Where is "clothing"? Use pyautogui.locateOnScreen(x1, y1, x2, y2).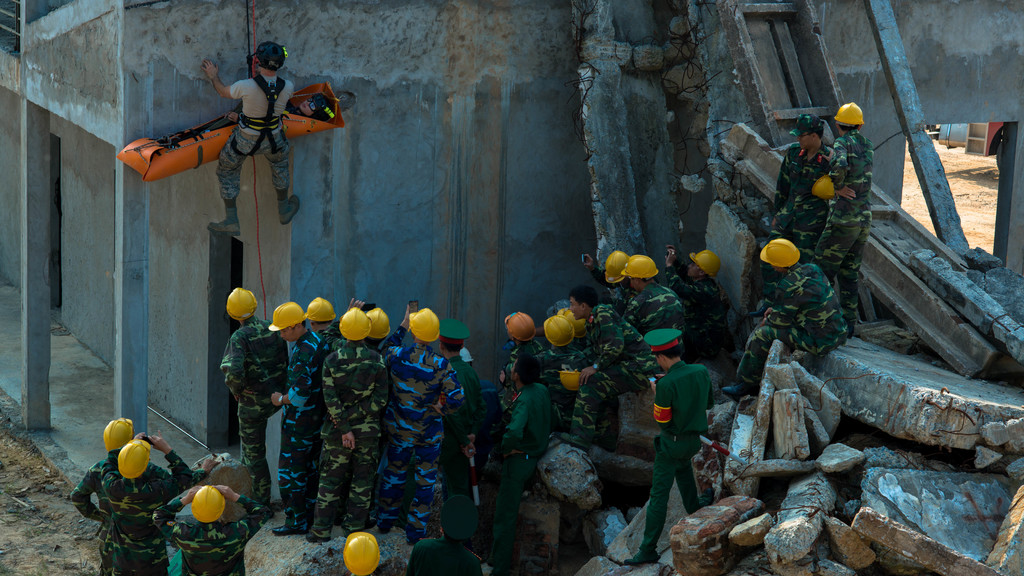
pyautogui.locateOnScreen(110, 451, 191, 575).
